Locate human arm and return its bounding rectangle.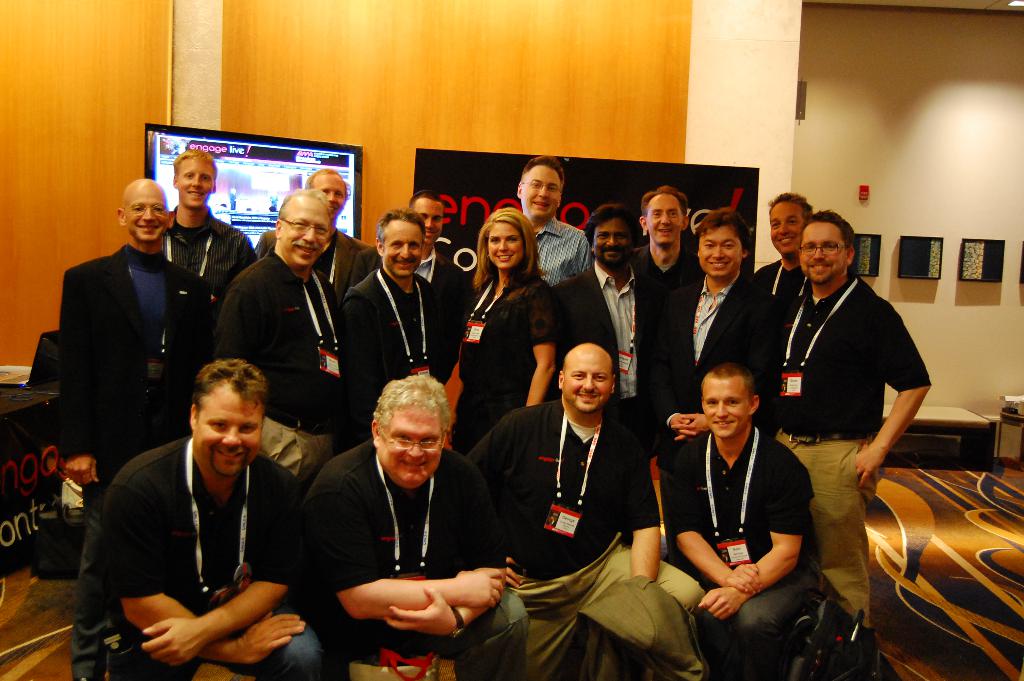
crop(514, 282, 560, 413).
